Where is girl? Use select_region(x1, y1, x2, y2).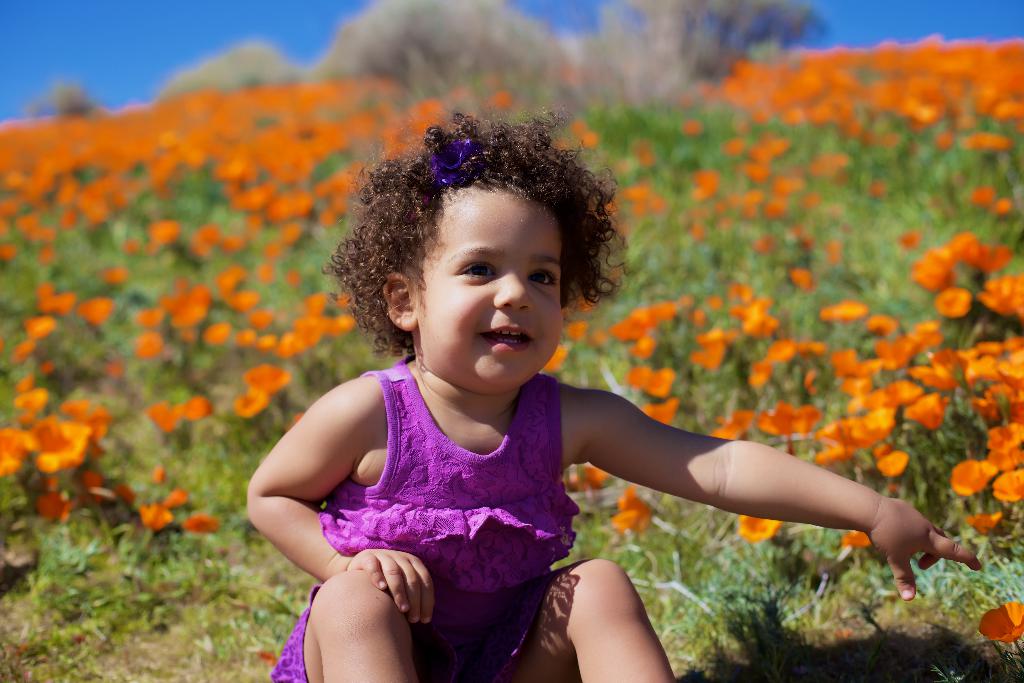
select_region(246, 104, 982, 682).
